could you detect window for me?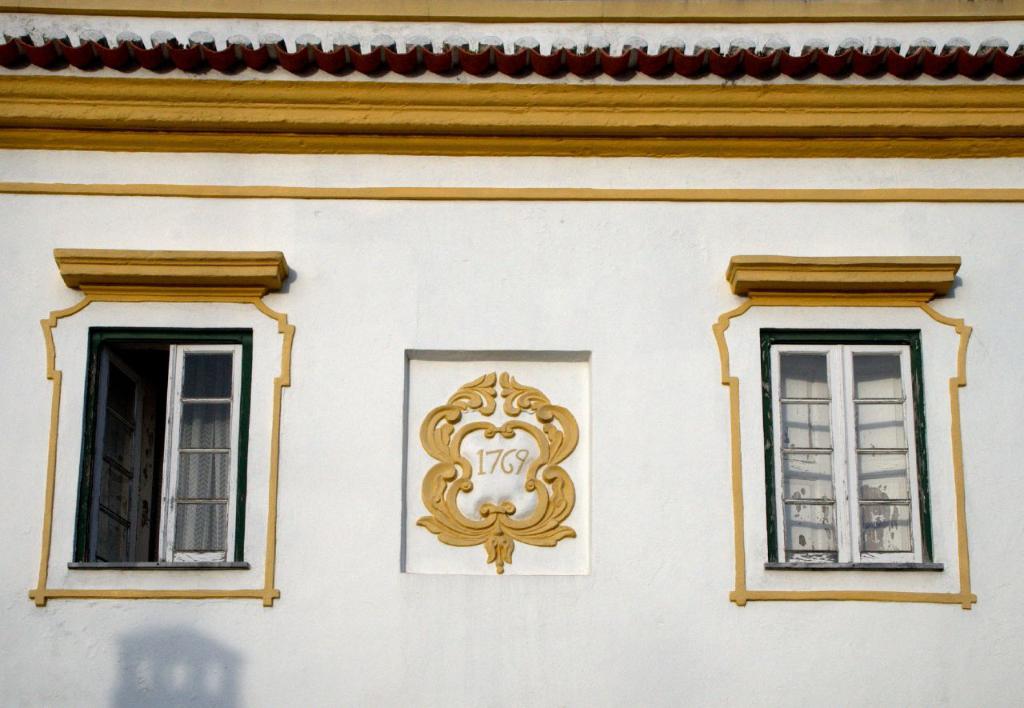
Detection result: crop(45, 286, 269, 605).
